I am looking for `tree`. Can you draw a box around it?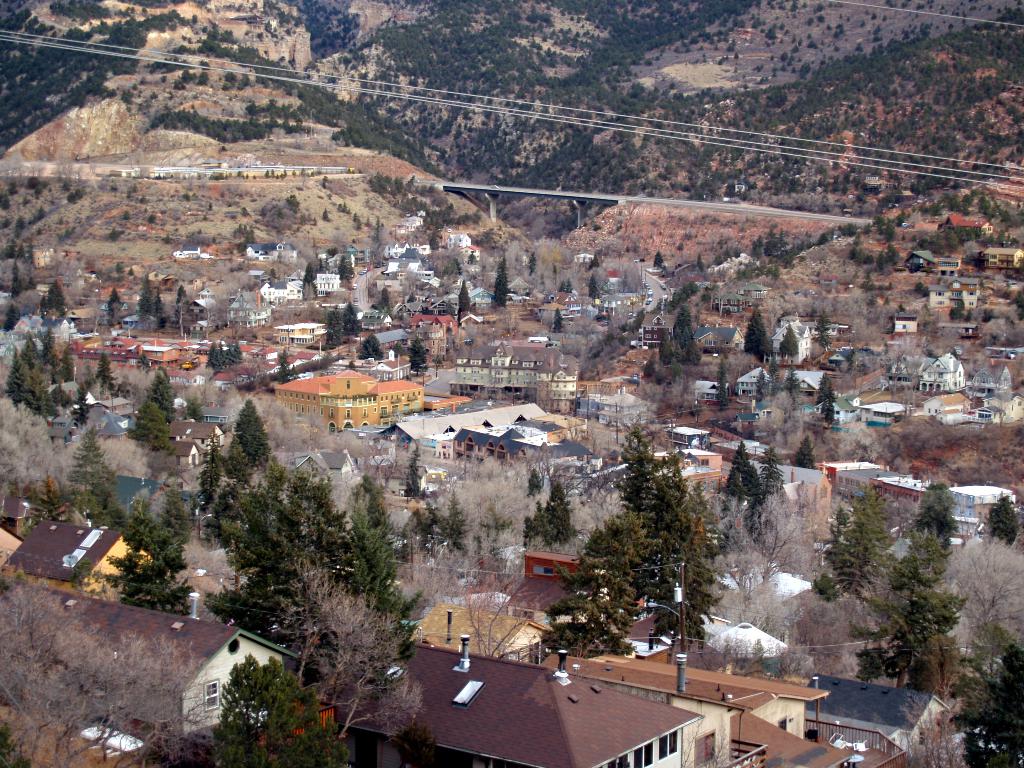
Sure, the bounding box is Rect(943, 594, 1023, 767).
